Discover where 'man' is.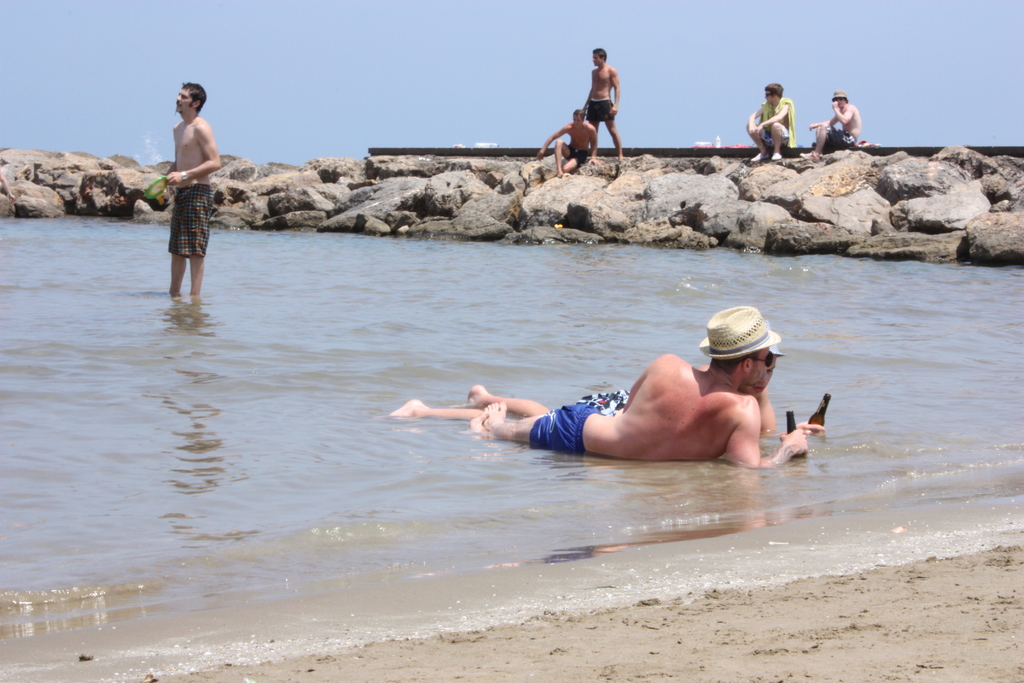
Discovered at box=[531, 107, 593, 177].
